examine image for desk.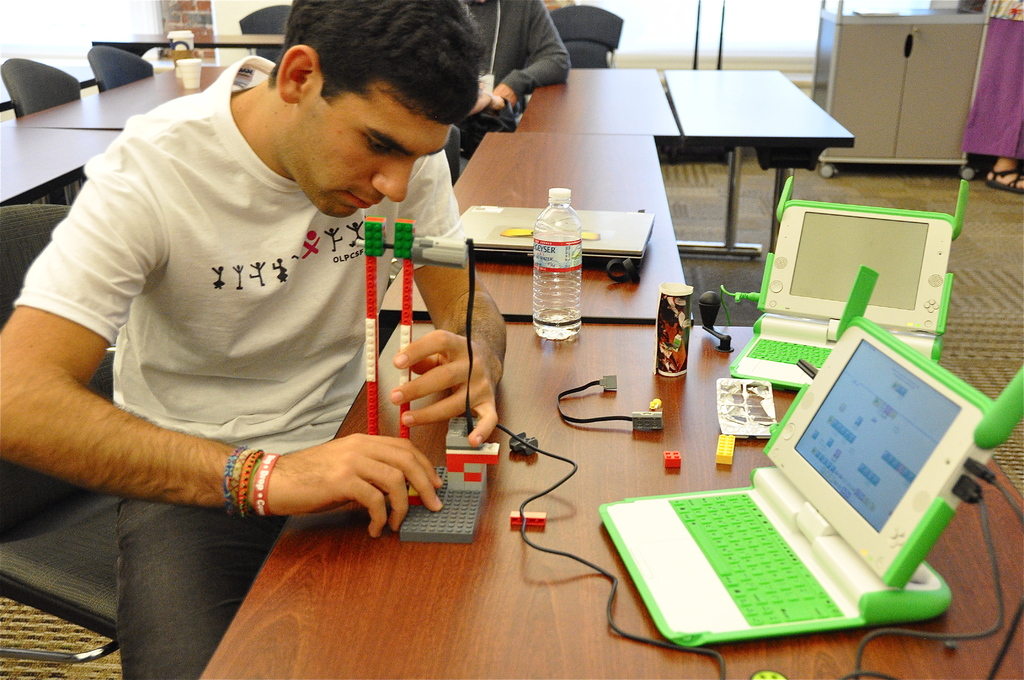
Examination result: left=201, top=322, right=1022, bottom=676.
